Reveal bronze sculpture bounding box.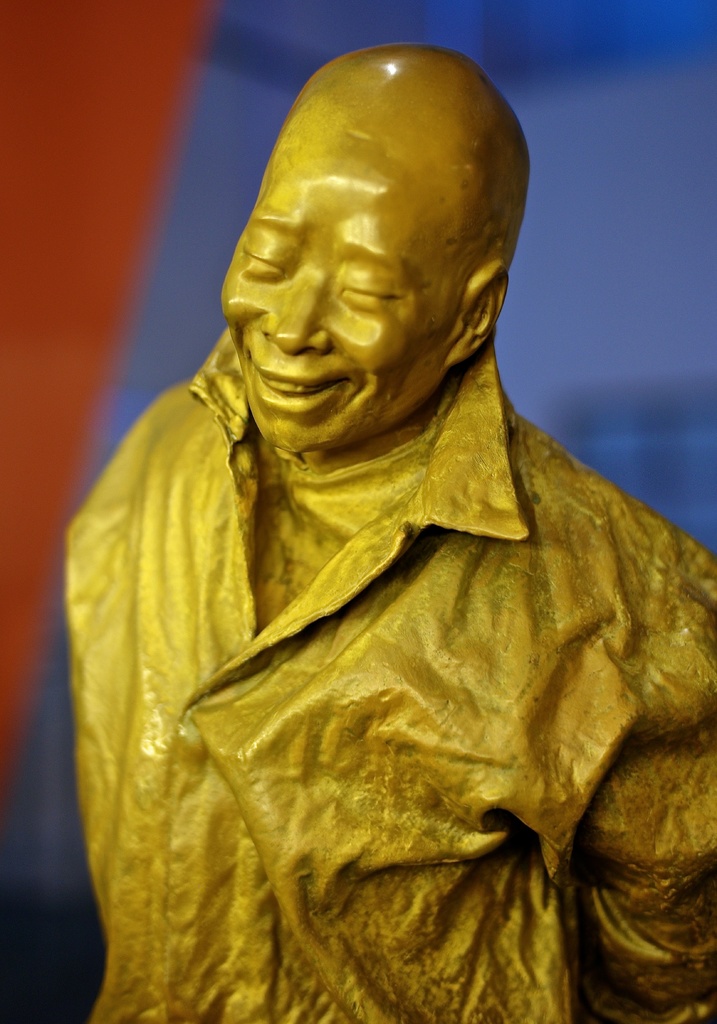
Revealed: <box>60,39,716,1023</box>.
